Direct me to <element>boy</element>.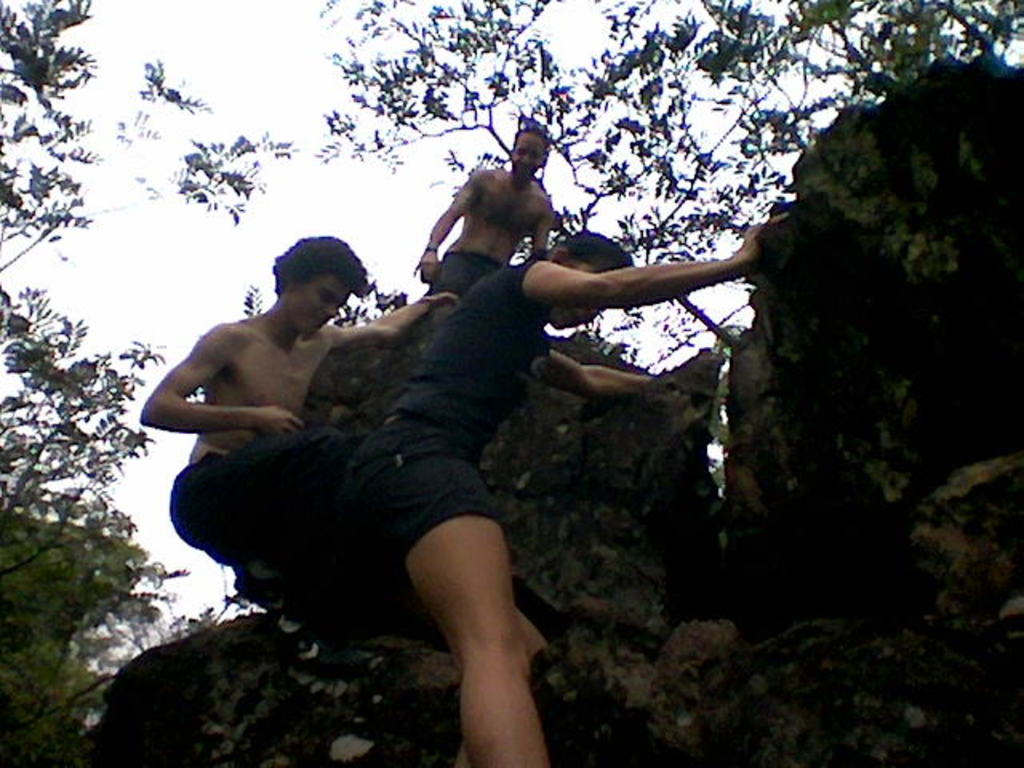
Direction: x1=344, y1=208, x2=794, y2=766.
